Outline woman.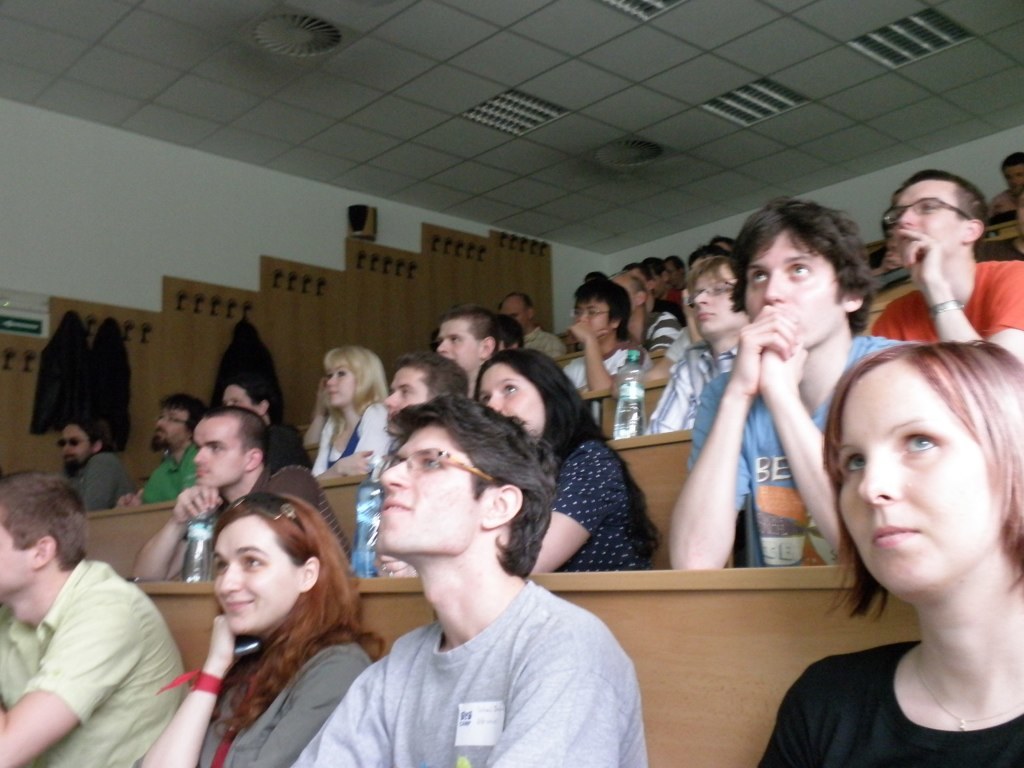
Outline: (118,492,397,767).
